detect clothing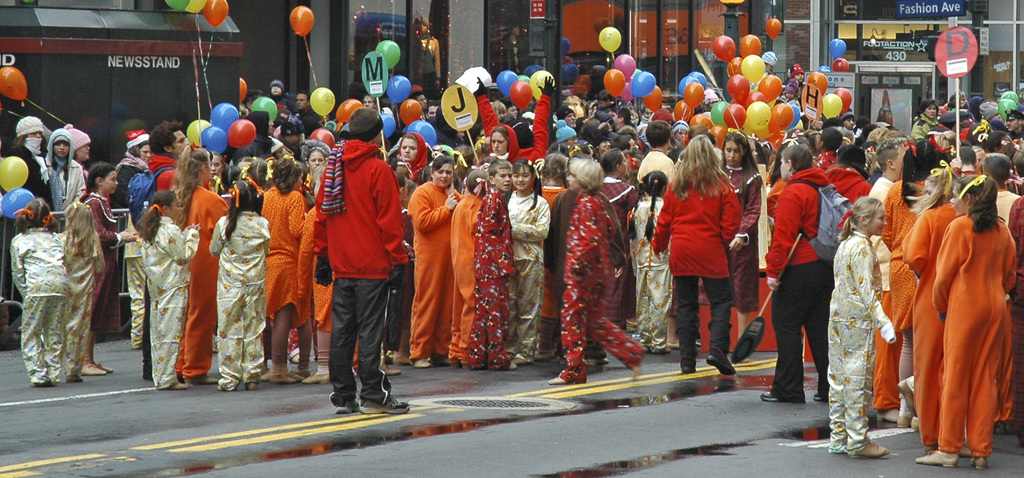
BBox(299, 207, 330, 365)
